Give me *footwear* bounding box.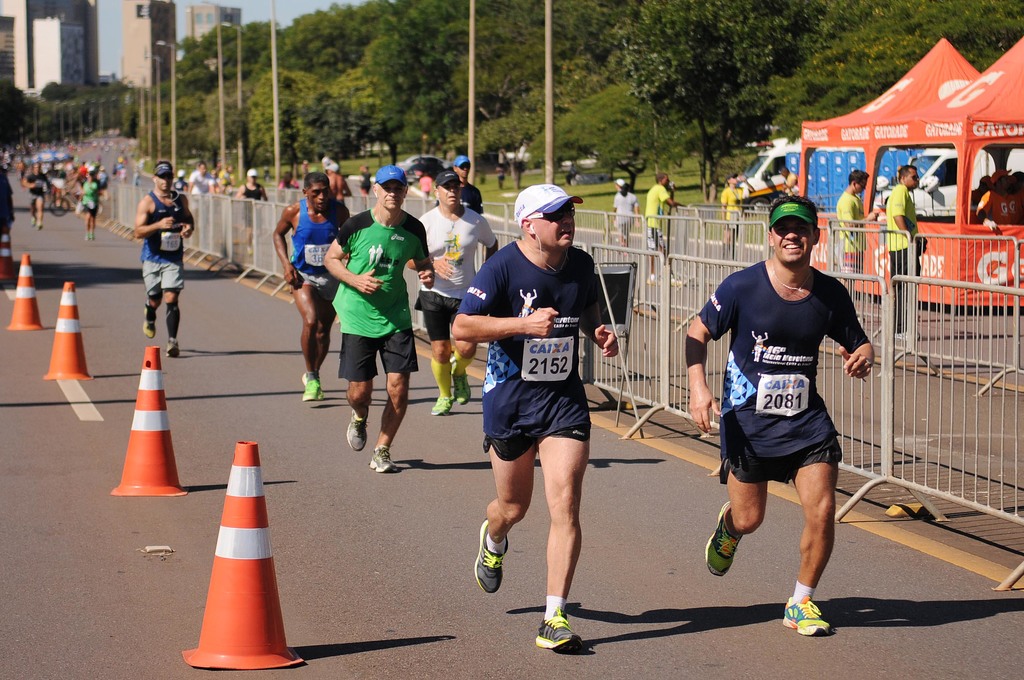
[left=895, top=332, right=920, bottom=340].
